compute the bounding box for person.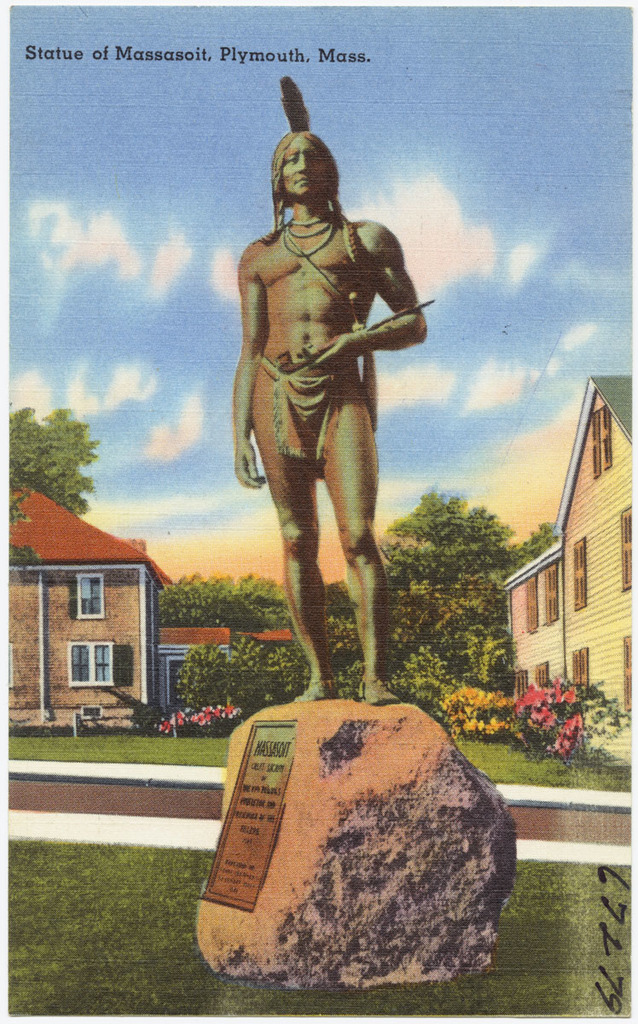
l=223, t=116, r=441, b=690.
